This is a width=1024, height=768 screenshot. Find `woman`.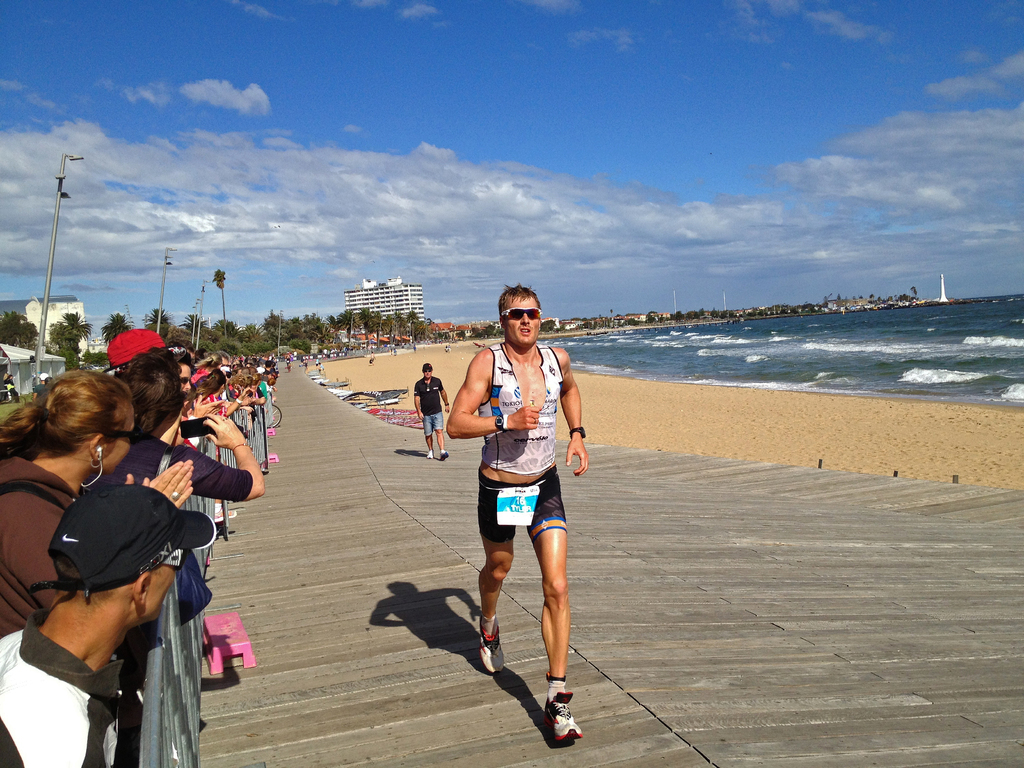
Bounding box: detection(81, 346, 266, 503).
